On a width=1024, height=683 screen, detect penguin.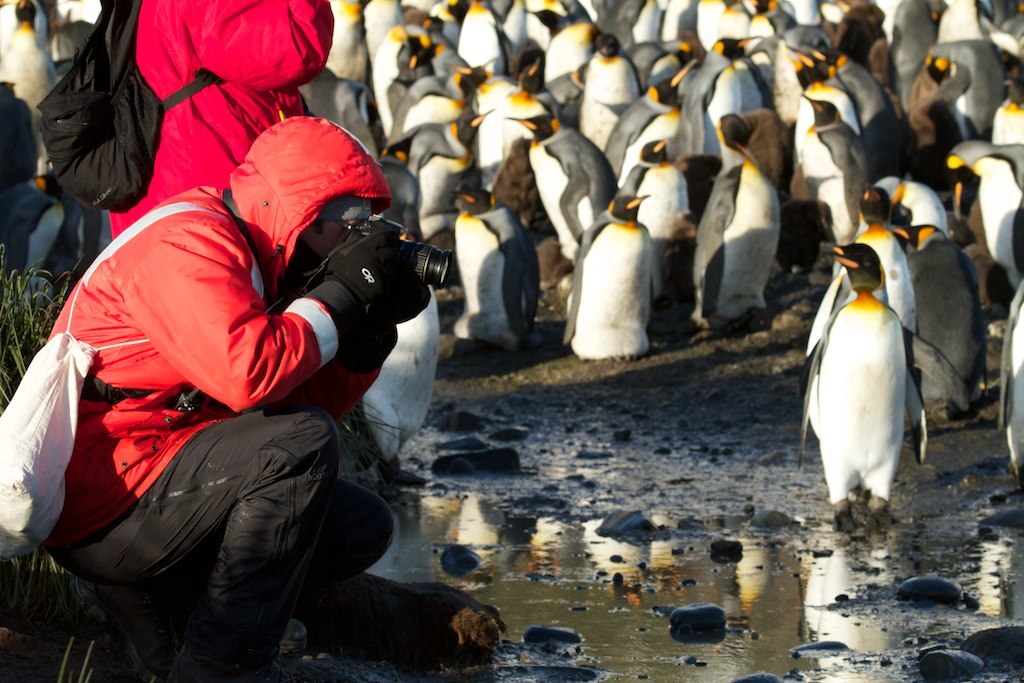
557,190,650,361.
